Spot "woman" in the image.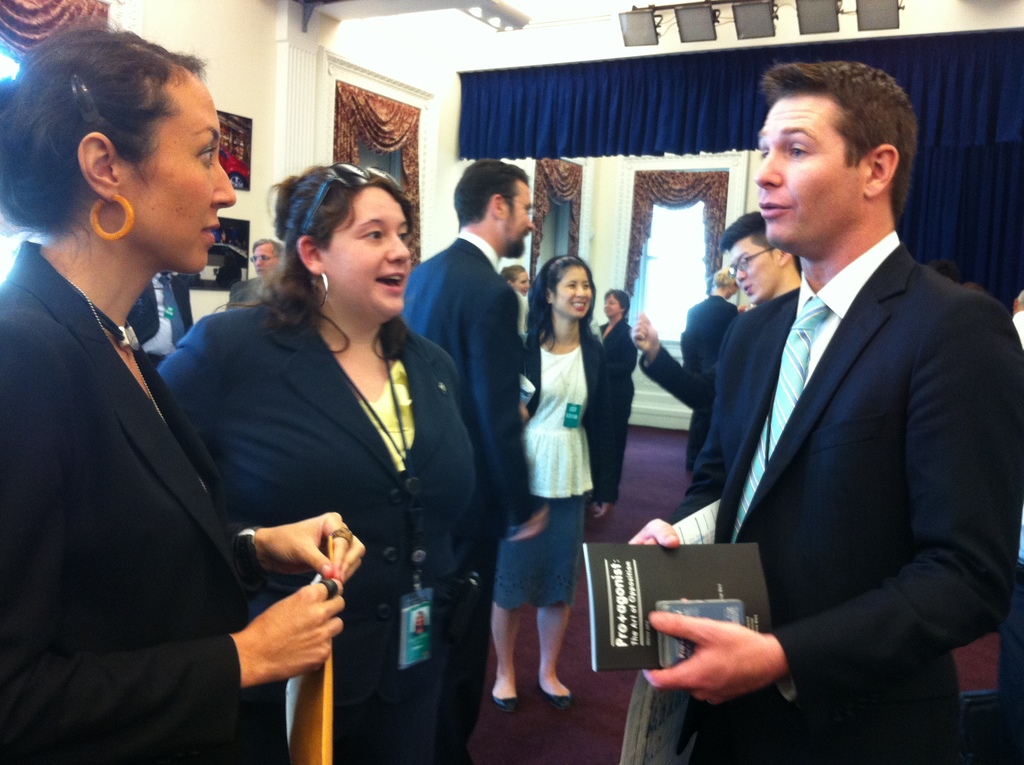
"woman" found at box=[499, 257, 536, 296].
